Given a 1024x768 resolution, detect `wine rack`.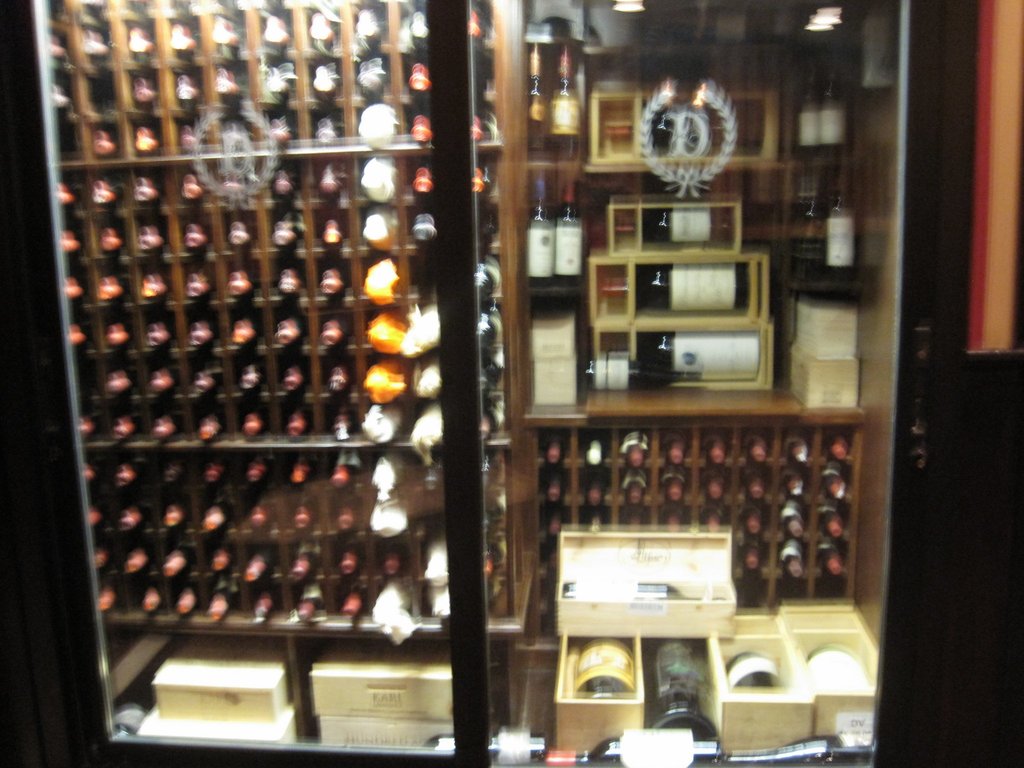
467, 0, 909, 767.
